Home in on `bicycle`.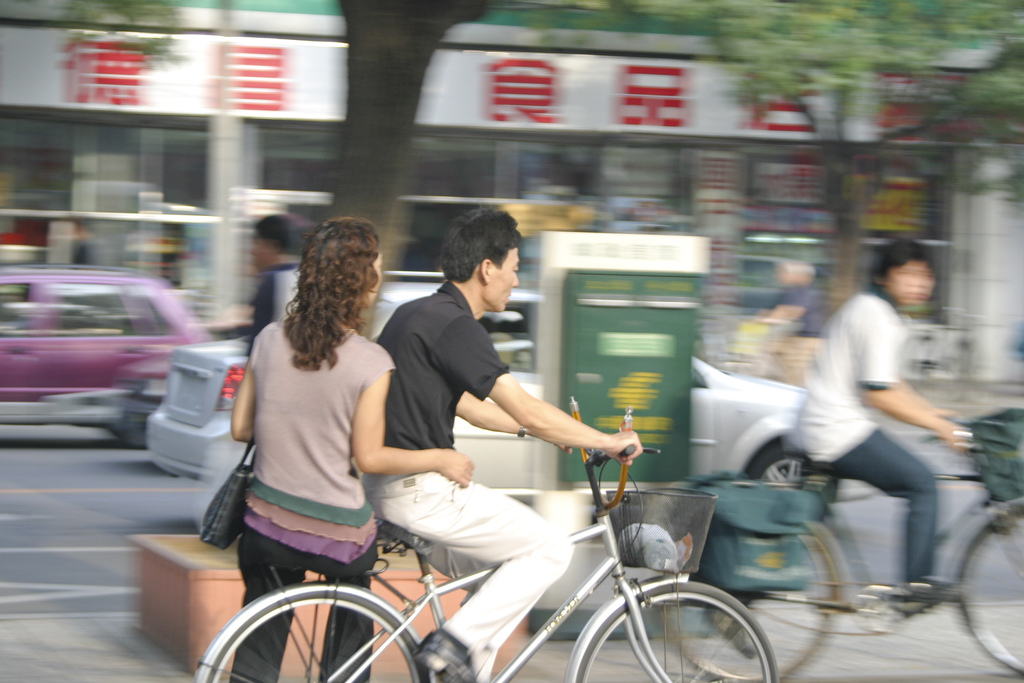
Homed in at BBox(656, 417, 1023, 682).
